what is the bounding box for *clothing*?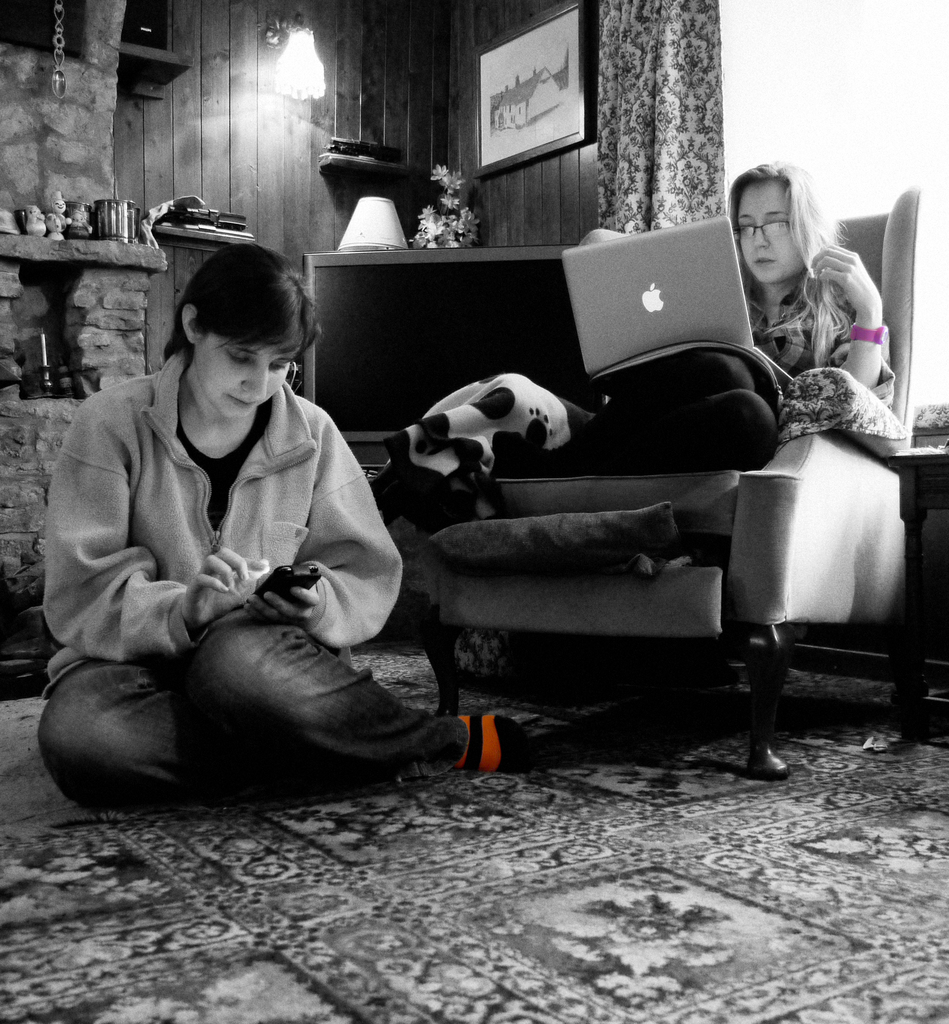
[x1=540, y1=258, x2=893, y2=469].
